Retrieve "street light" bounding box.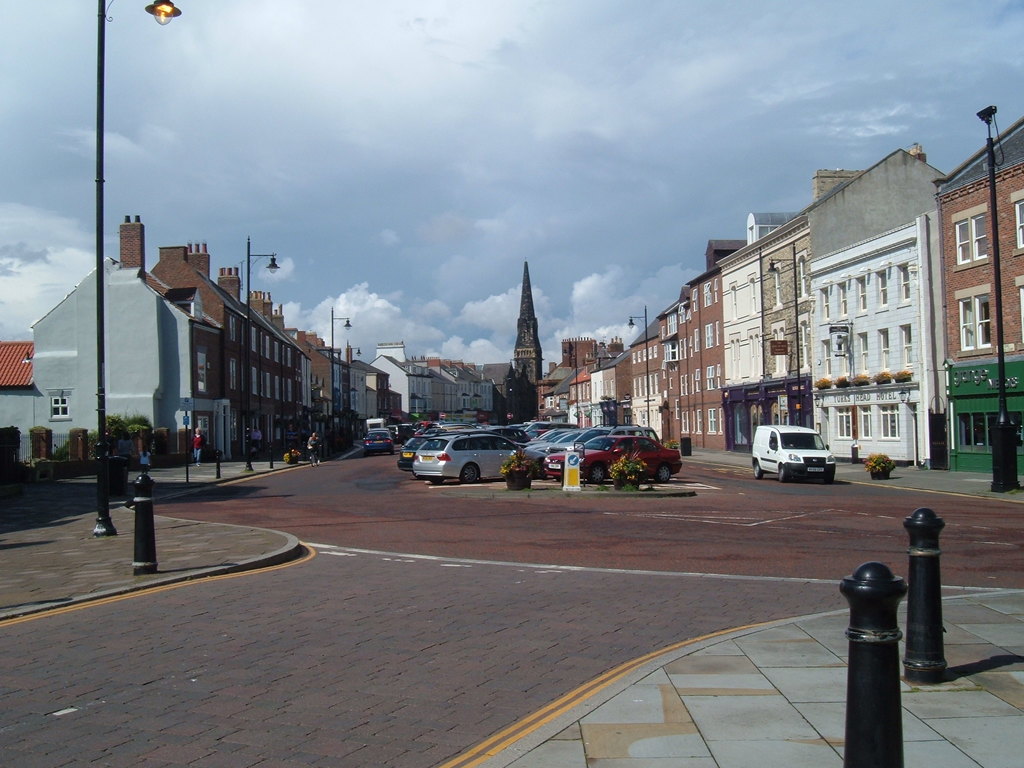
Bounding box: box=[763, 241, 806, 427].
